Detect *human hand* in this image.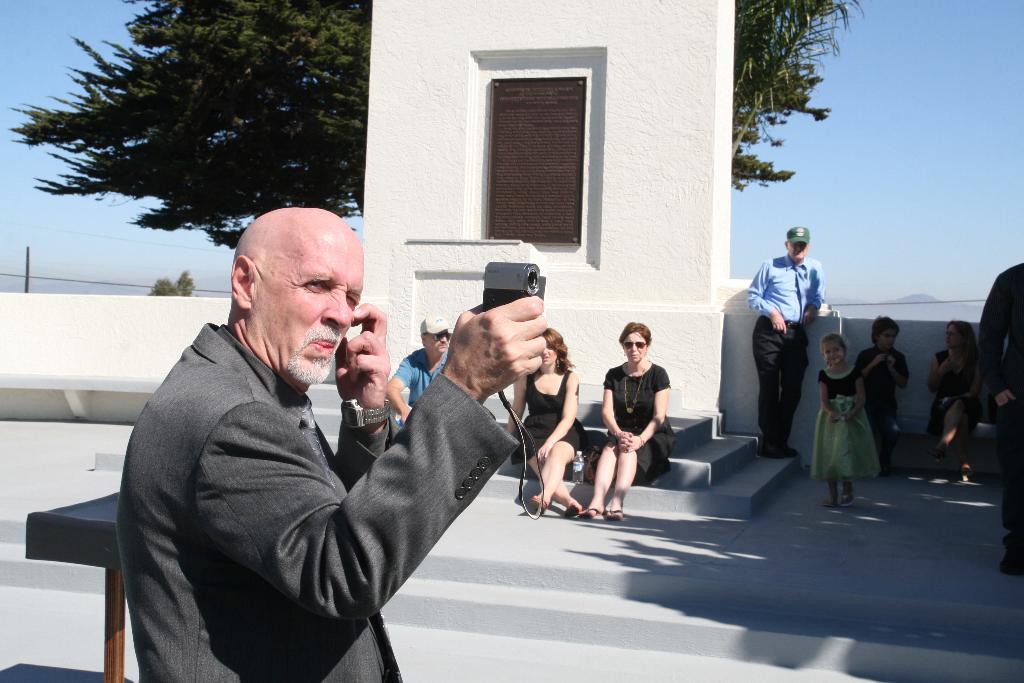
Detection: detection(769, 310, 788, 333).
